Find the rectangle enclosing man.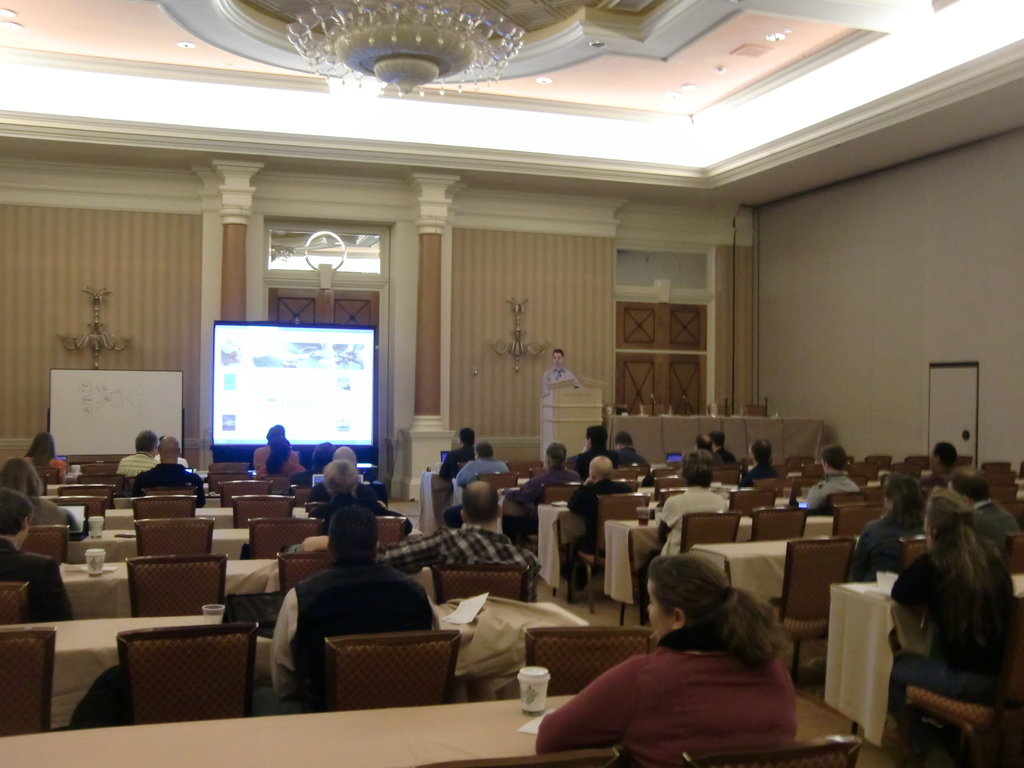
<bbox>258, 516, 441, 682</bbox>.
